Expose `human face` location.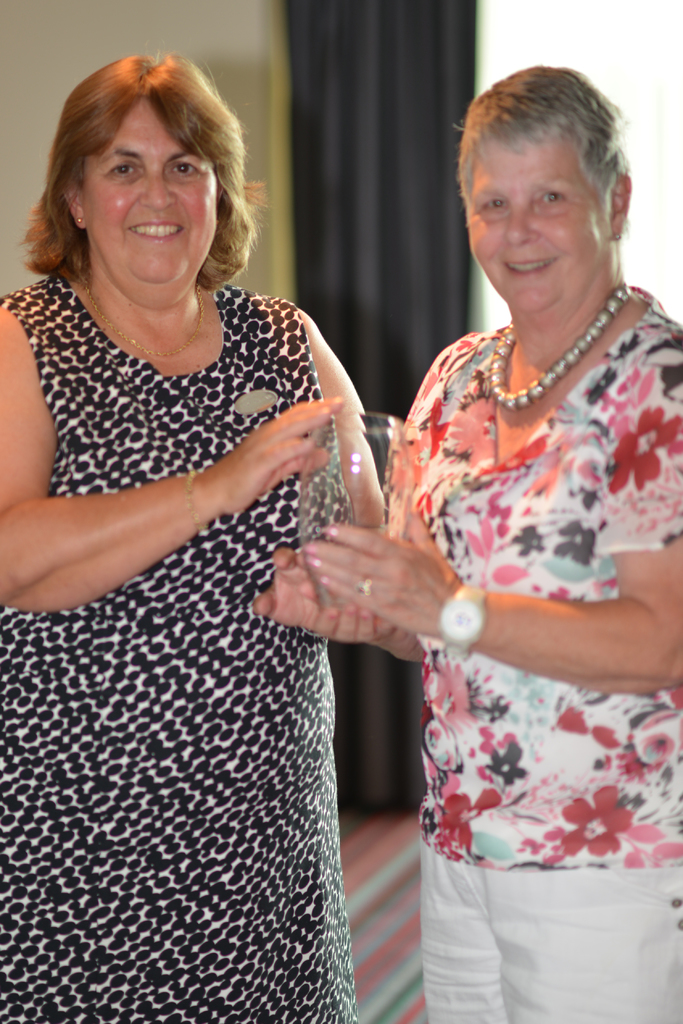
Exposed at bbox=[81, 106, 215, 294].
